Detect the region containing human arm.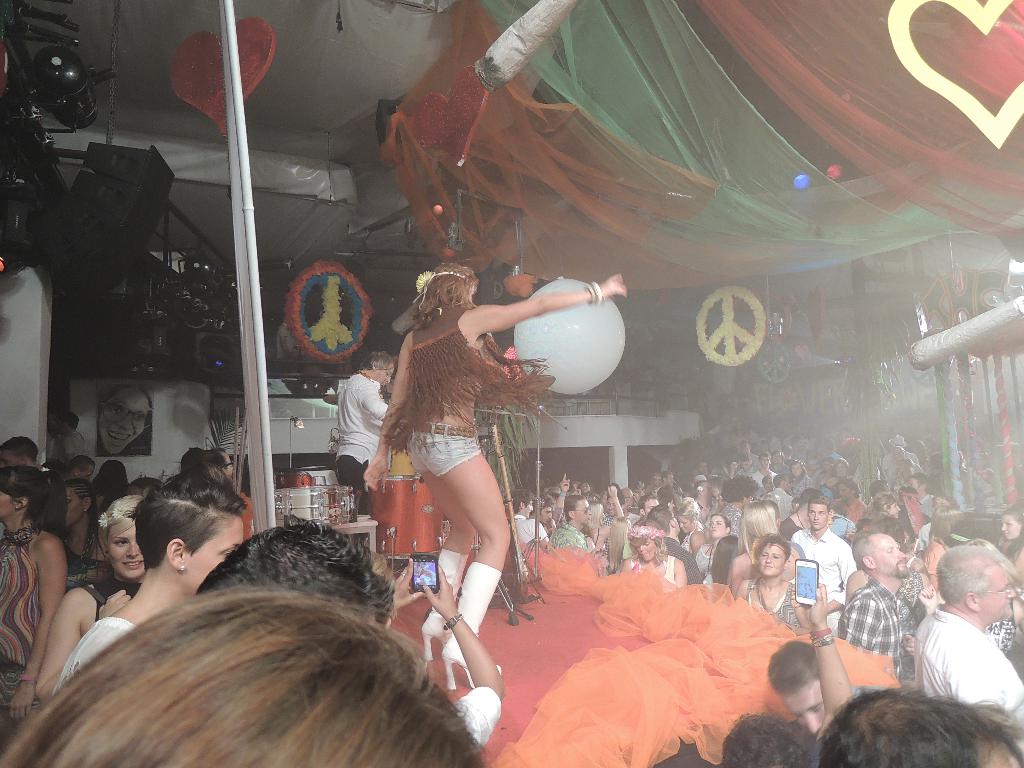
BBox(476, 271, 630, 333).
